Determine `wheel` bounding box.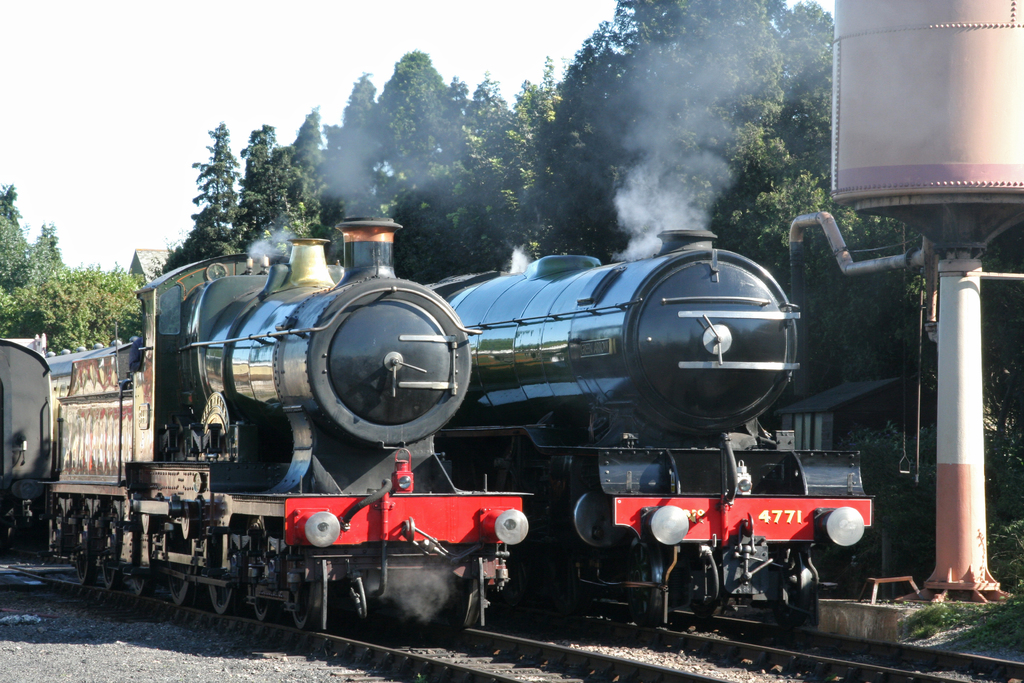
Determined: left=102, top=563, right=116, bottom=585.
